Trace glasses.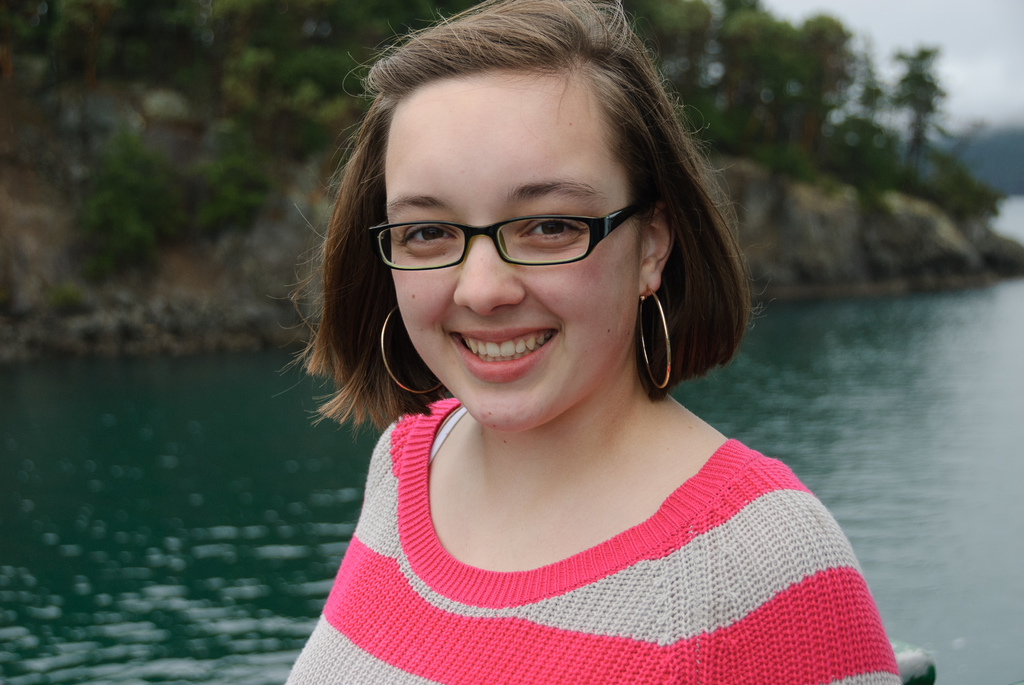
Traced to x1=364 y1=190 x2=648 y2=278.
